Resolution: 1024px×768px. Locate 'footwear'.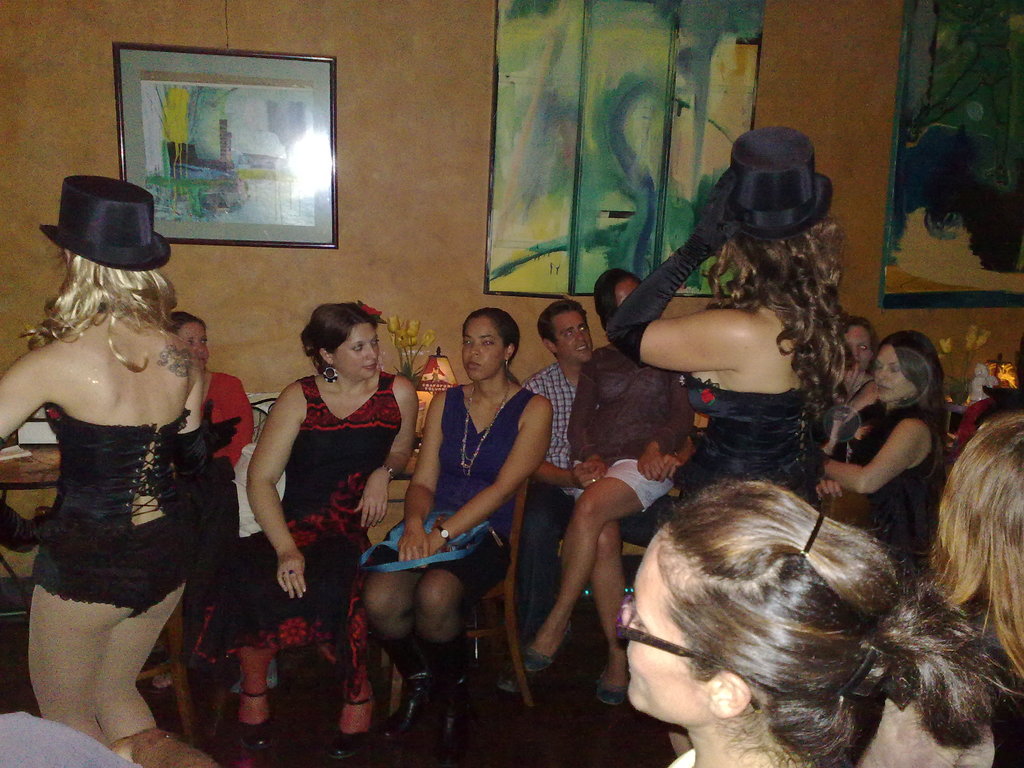
left=420, top=633, right=470, bottom=736.
